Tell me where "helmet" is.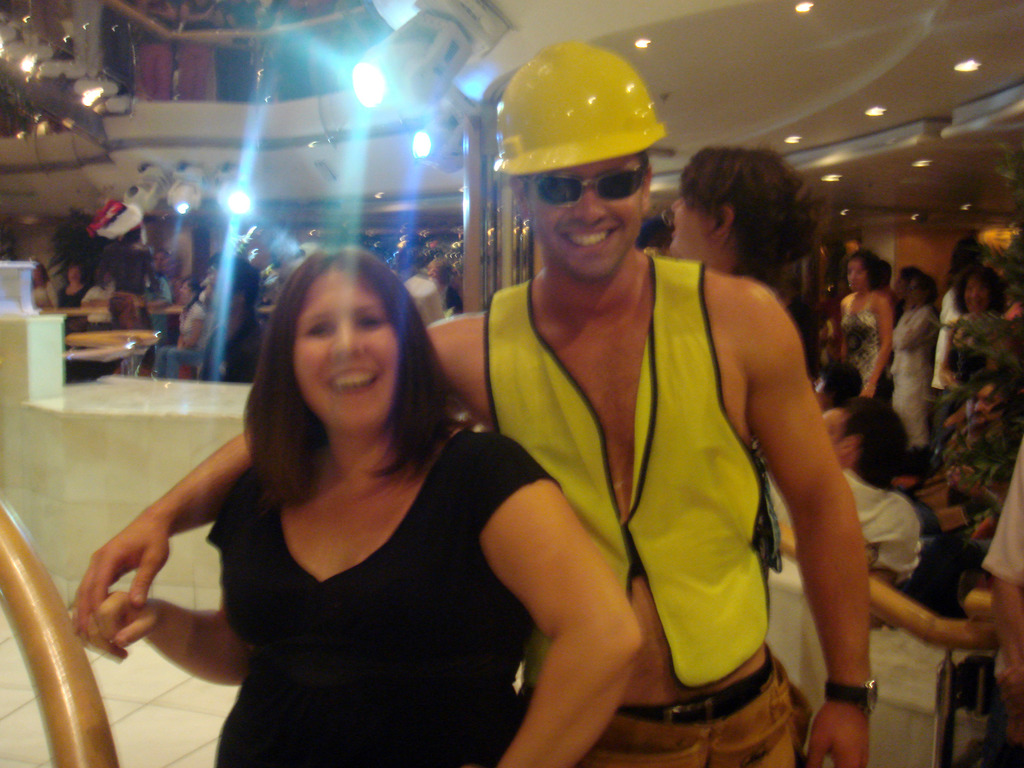
"helmet" is at <region>495, 37, 662, 260</region>.
